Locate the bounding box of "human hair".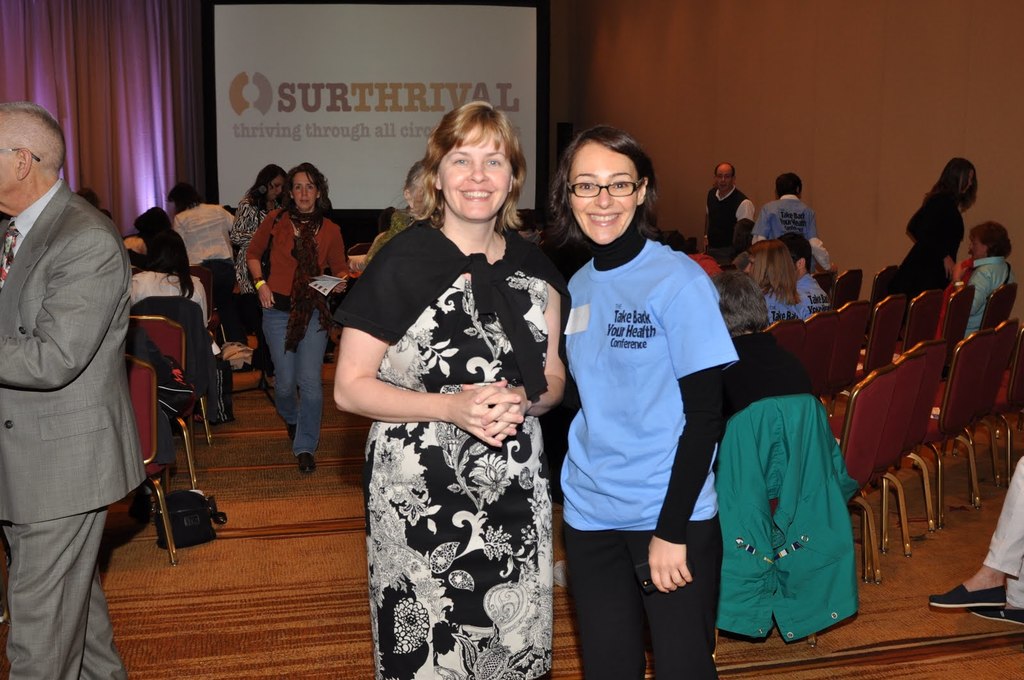
Bounding box: box(100, 208, 112, 219).
